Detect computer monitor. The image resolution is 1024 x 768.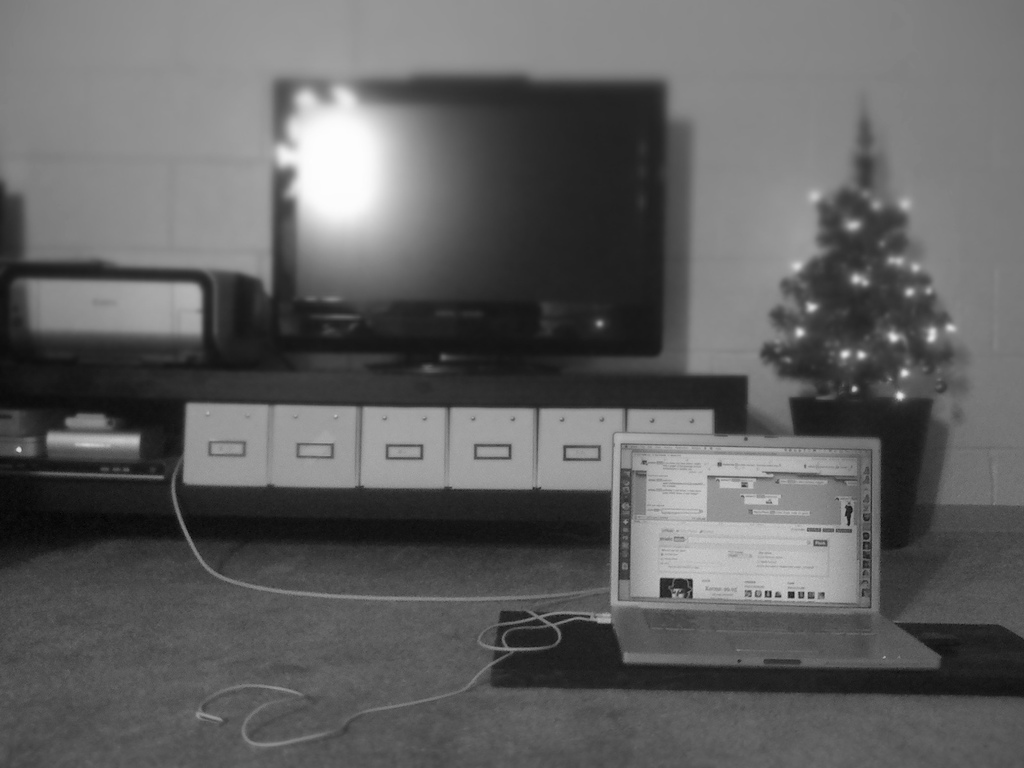
bbox=(277, 72, 690, 380).
